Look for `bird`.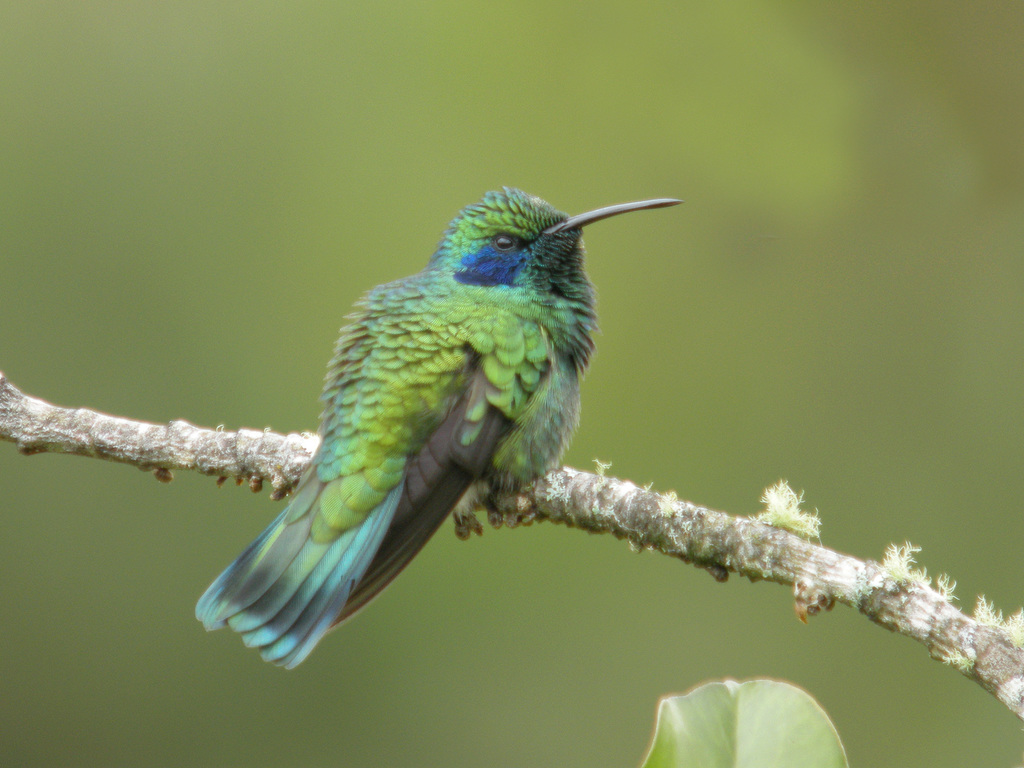
Found: locate(192, 153, 691, 669).
